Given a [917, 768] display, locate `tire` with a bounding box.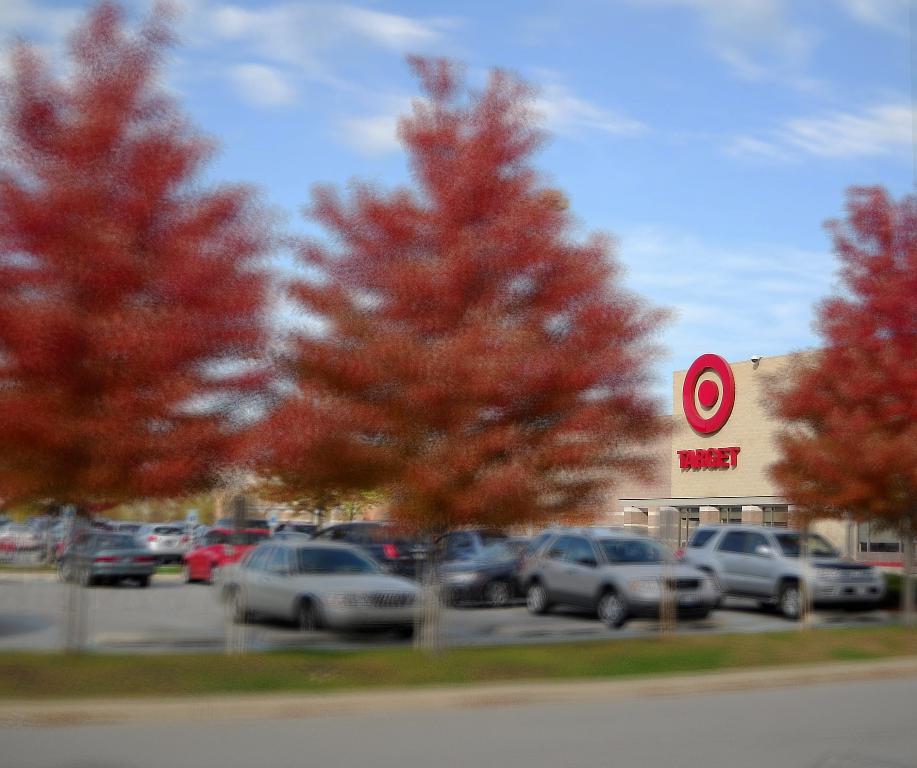
Located: x1=778 y1=583 x2=803 y2=619.
